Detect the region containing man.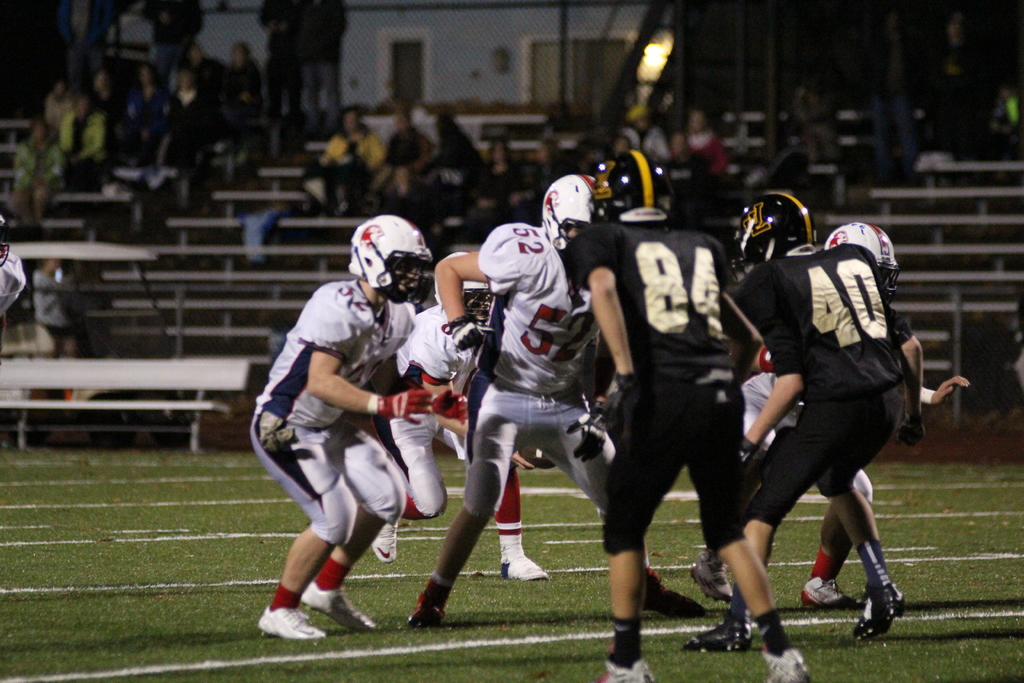
(x1=47, y1=96, x2=131, y2=188).
